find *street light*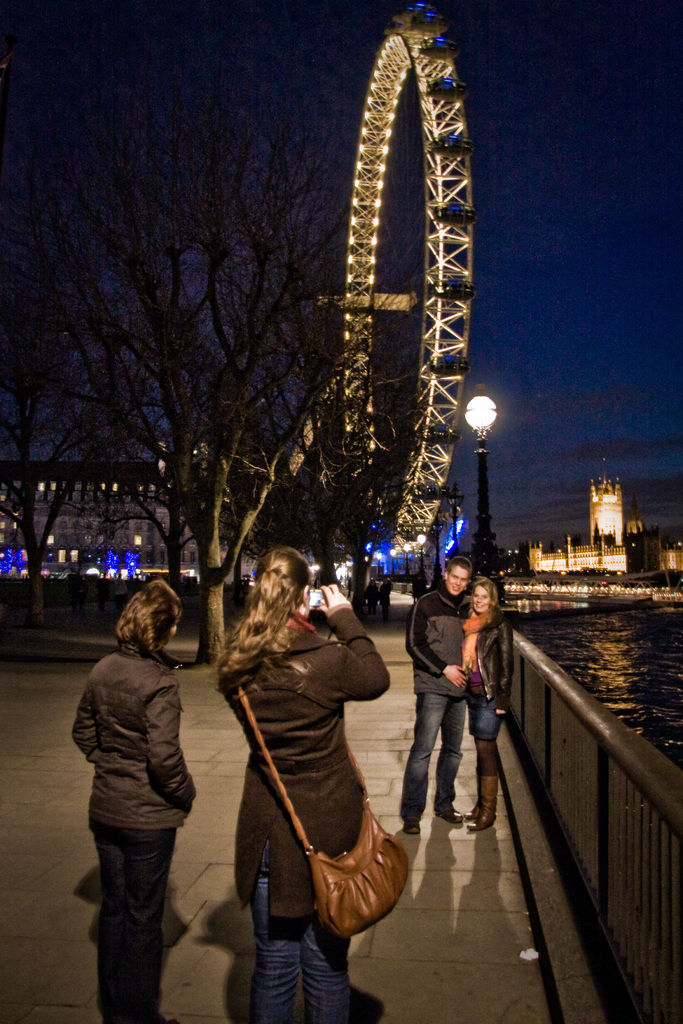
left=416, top=530, right=427, bottom=577
